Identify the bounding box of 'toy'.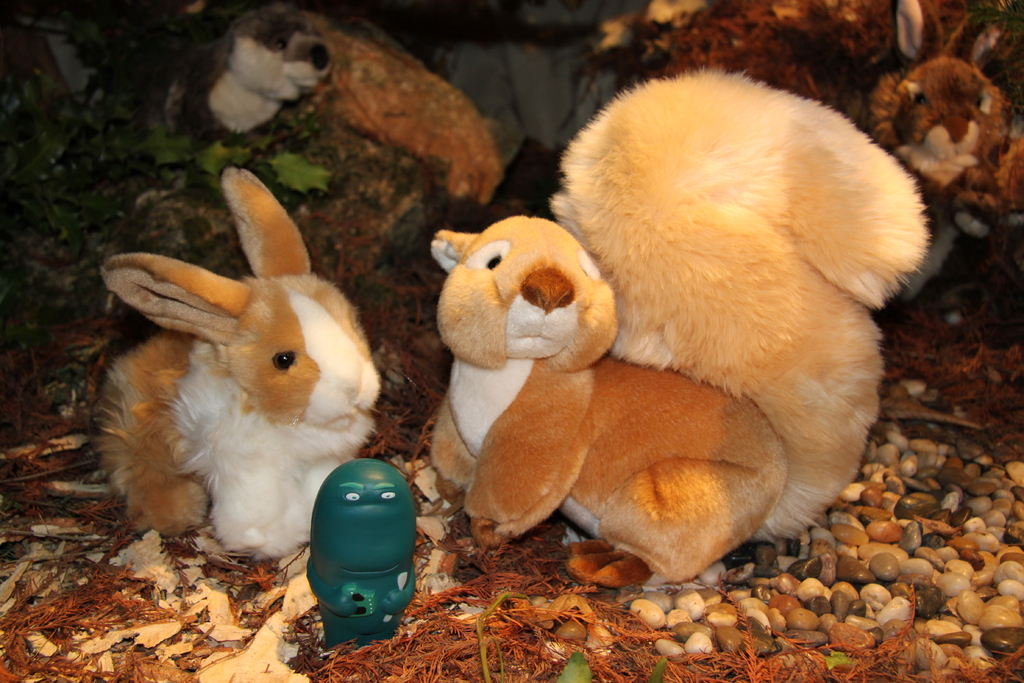
region(307, 456, 419, 650).
